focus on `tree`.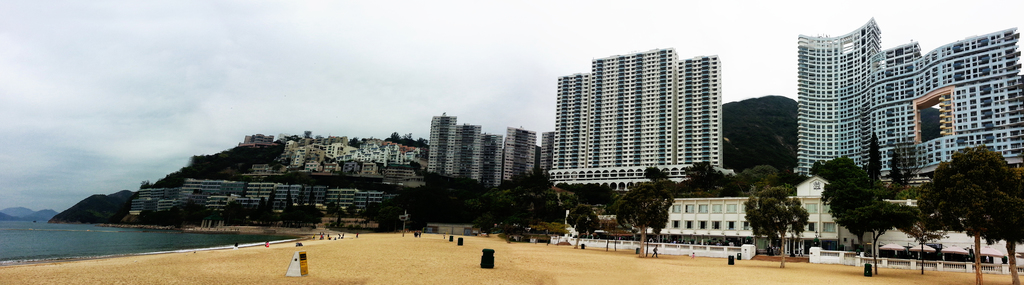
Focused at left=566, top=202, right=601, bottom=247.
